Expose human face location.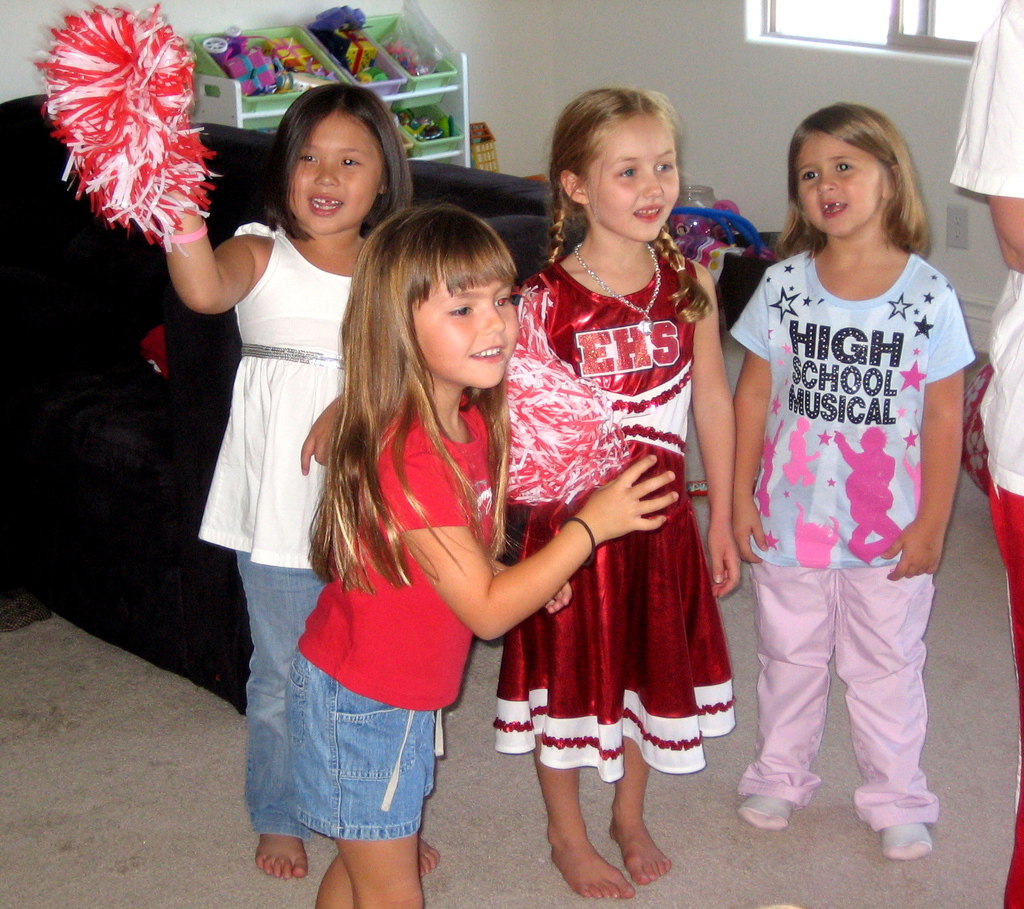
Exposed at box=[285, 111, 383, 233].
